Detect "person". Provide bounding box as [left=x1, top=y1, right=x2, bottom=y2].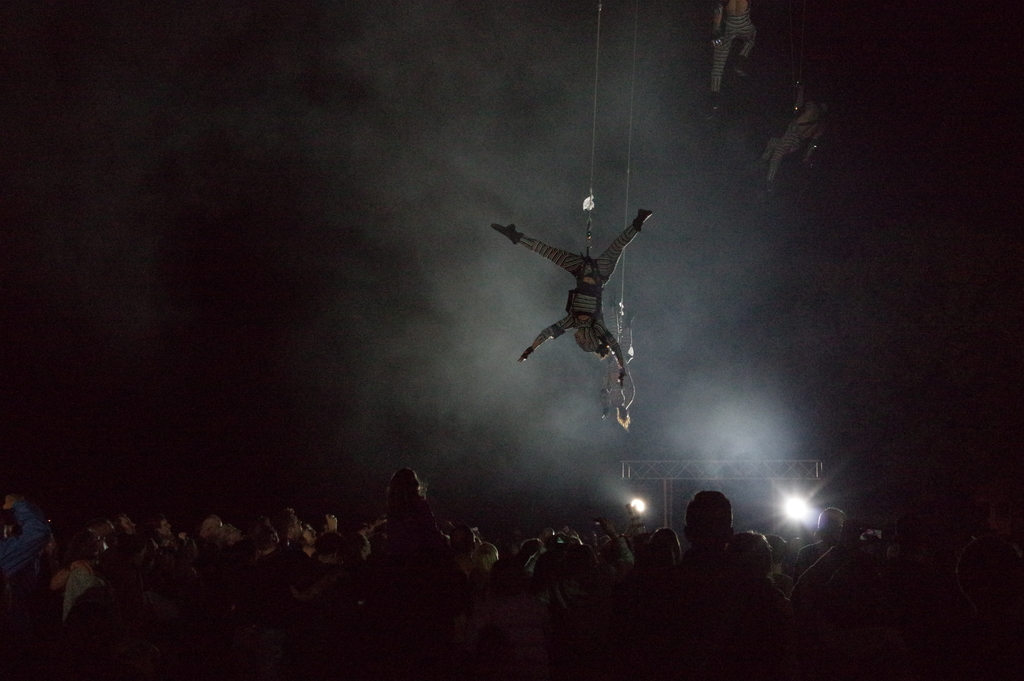
[left=0, top=465, right=1023, bottom=668].
